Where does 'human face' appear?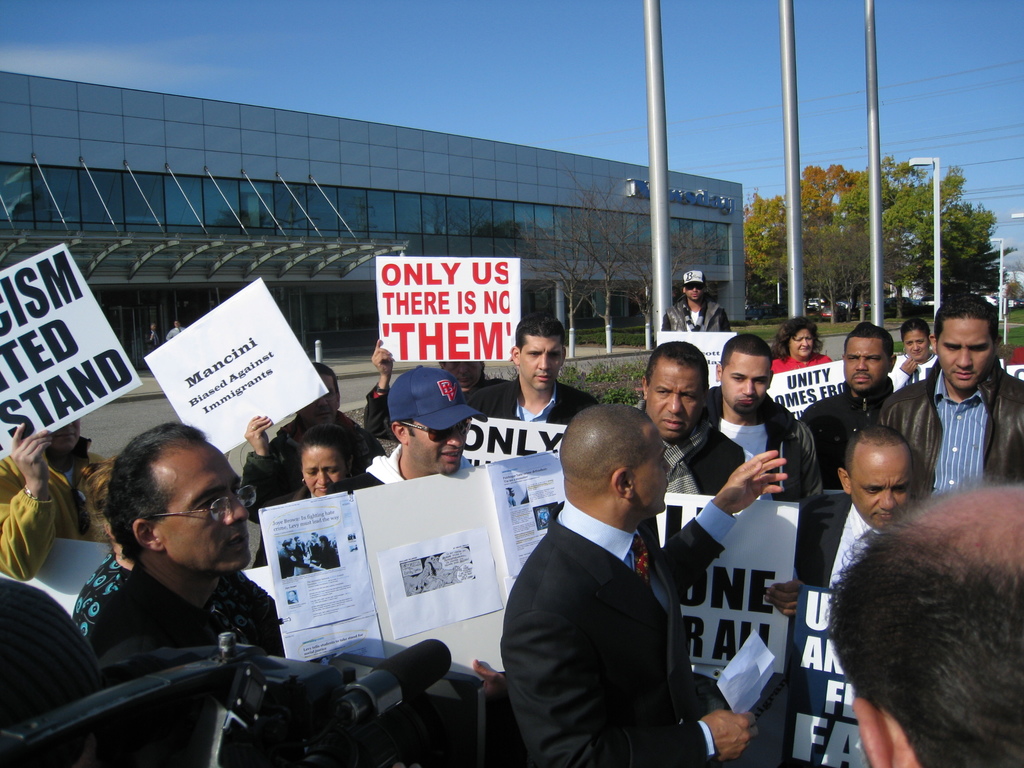
Appears at (x1=52, y1=420, x2=80, y2=452).
